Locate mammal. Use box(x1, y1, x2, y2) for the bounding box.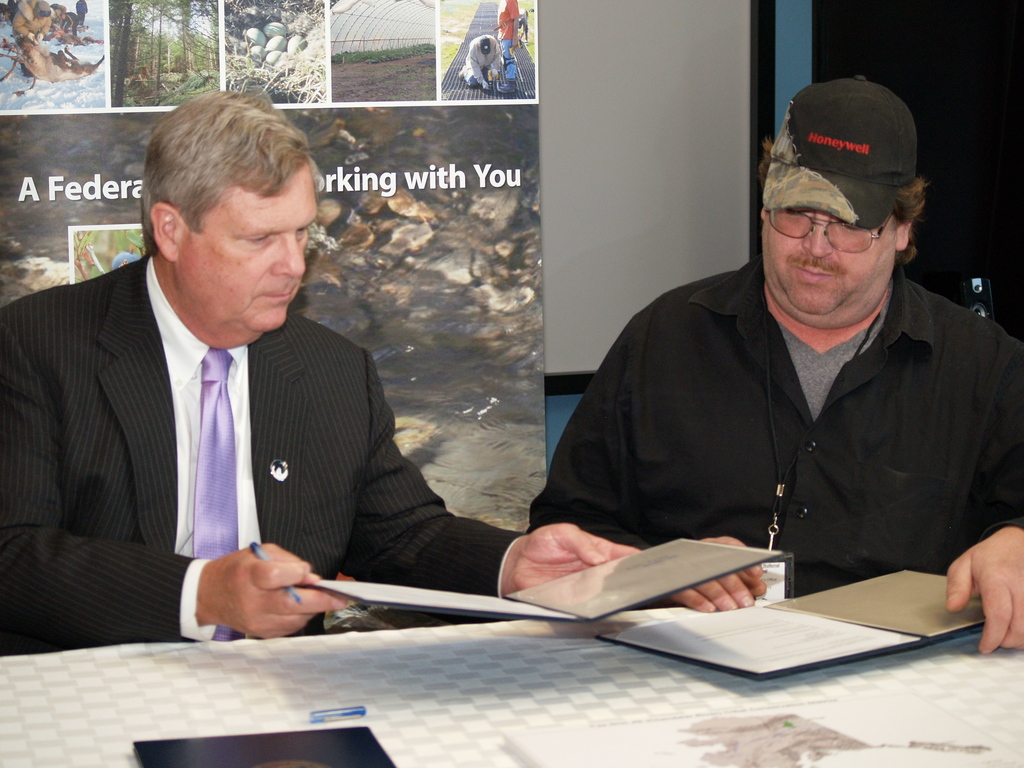
box(76, 0, 90, 31).
